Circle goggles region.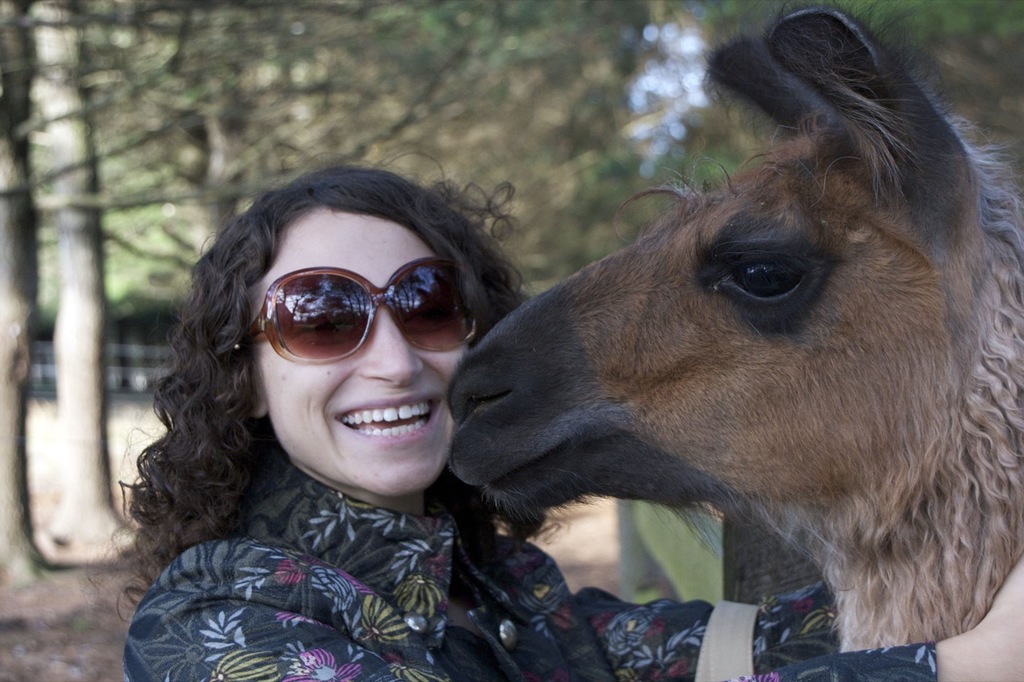
Region: select_region(246, 255, 481, 359).
